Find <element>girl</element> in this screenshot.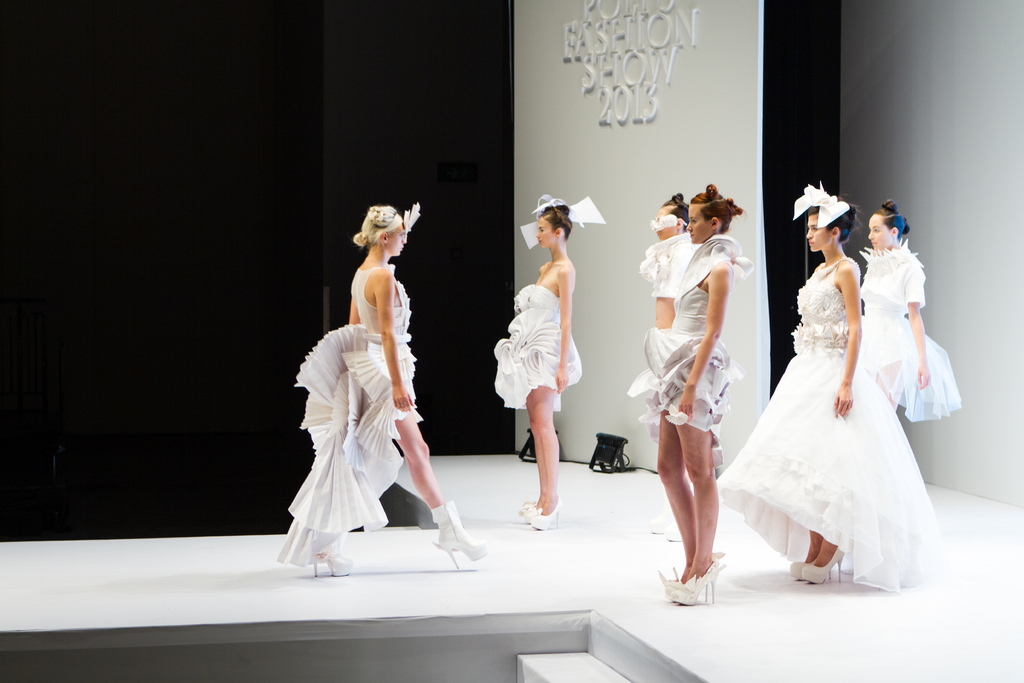
The bounding box for <element>girl</element> is x1=631, y1=181, x2=752, y2=614.
